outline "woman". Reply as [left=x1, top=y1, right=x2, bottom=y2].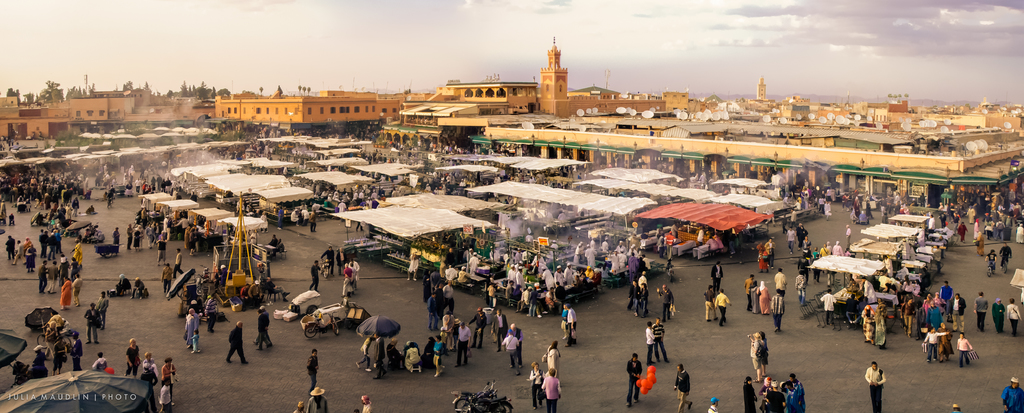
[left=125, top=337, right=139, bottom=374].
